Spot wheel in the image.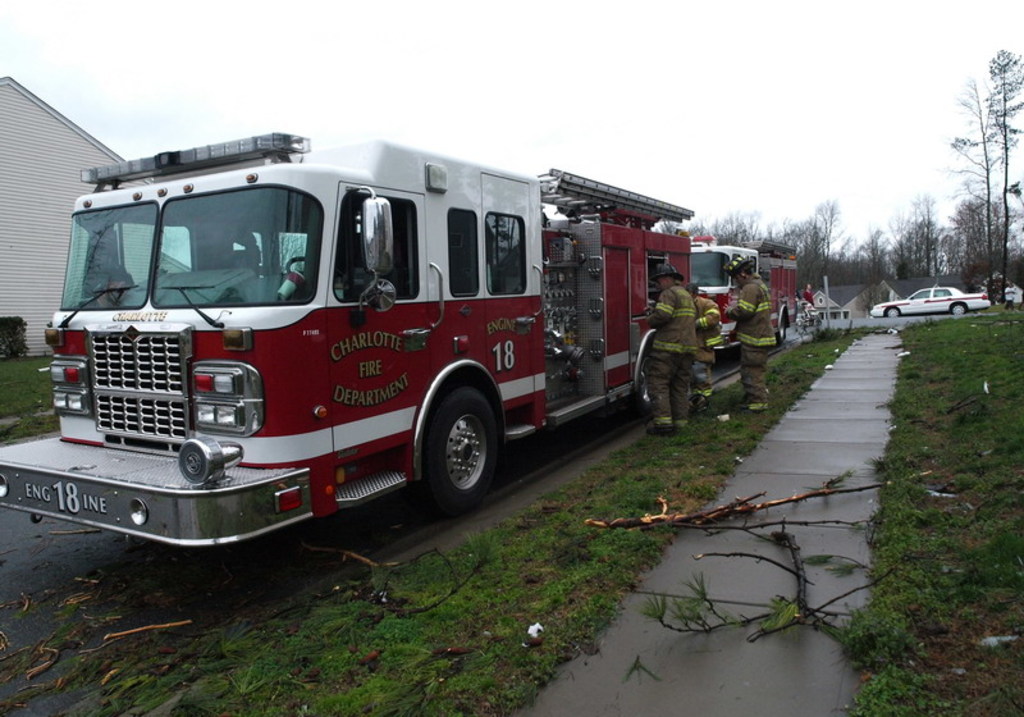
wheel found at 951, 301, 965, 316.
